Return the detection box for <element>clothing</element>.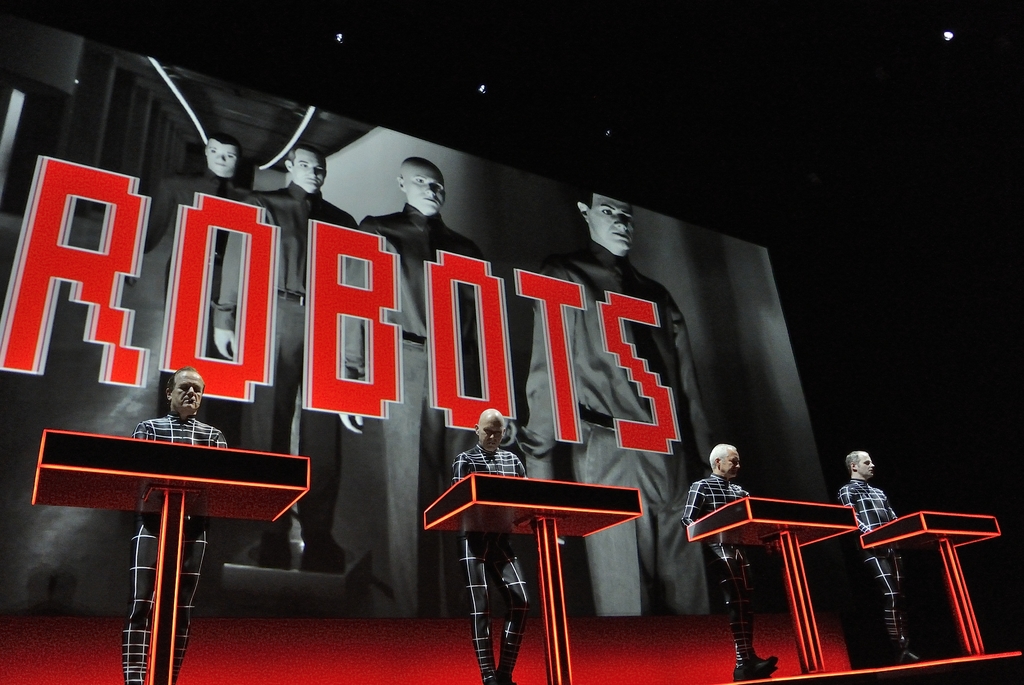
(left=333, top=200, right=488, bottom=606).
